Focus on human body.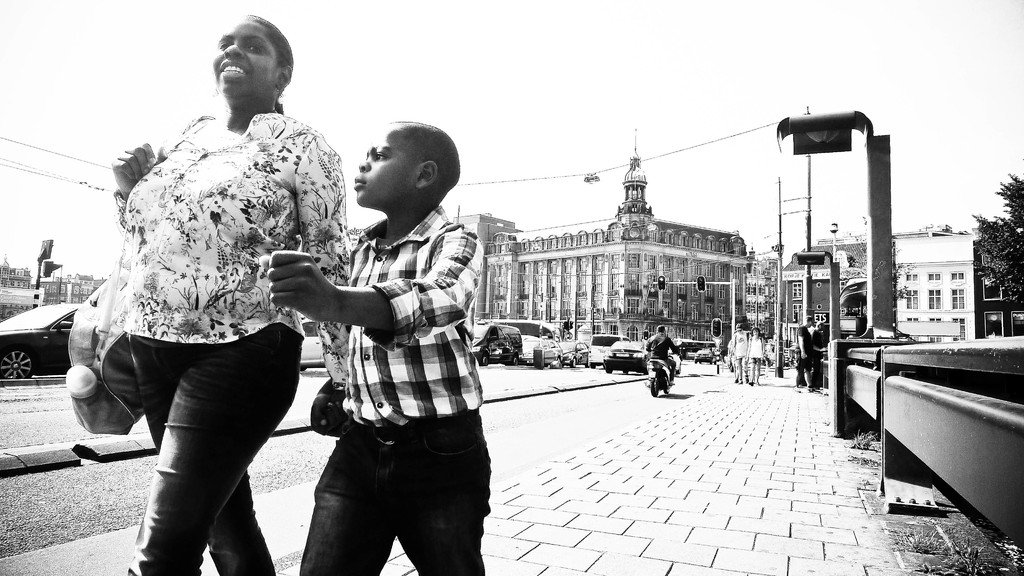
Focused at [x1=95, y1=172, x2=492, y2=575].
